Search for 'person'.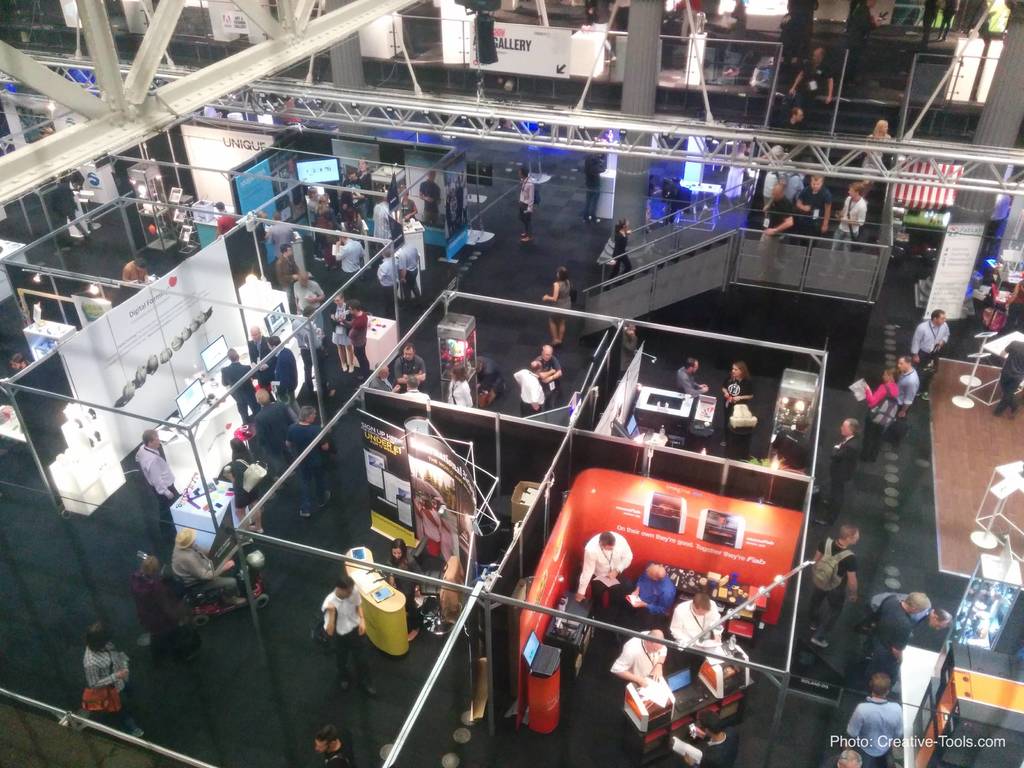
Found at rect(858, 589, 956, 659).
